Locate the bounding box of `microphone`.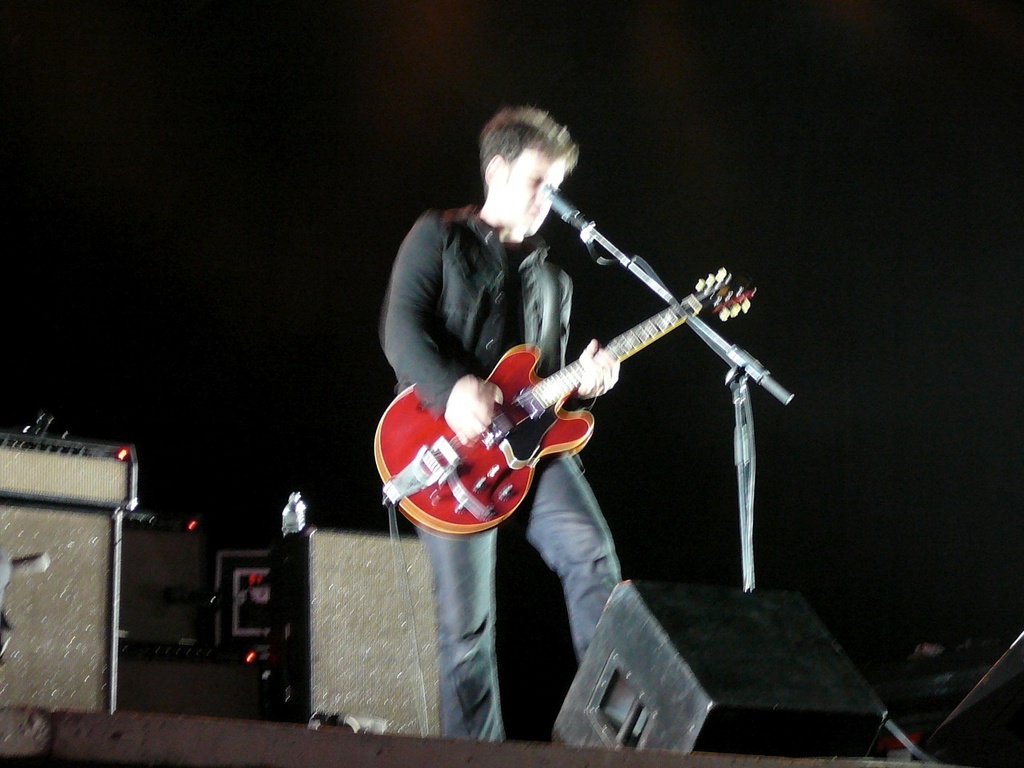
Bounding box: l=539, t=178, r=623, b=262.
